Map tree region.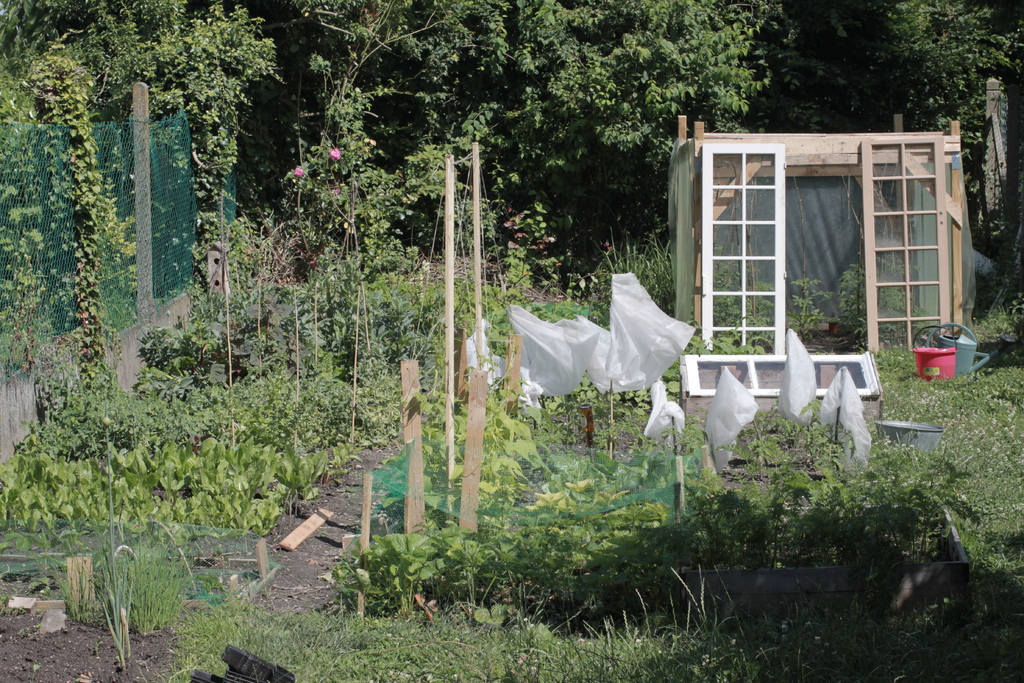
Mapped to <box>204,0,765,281</box>.
